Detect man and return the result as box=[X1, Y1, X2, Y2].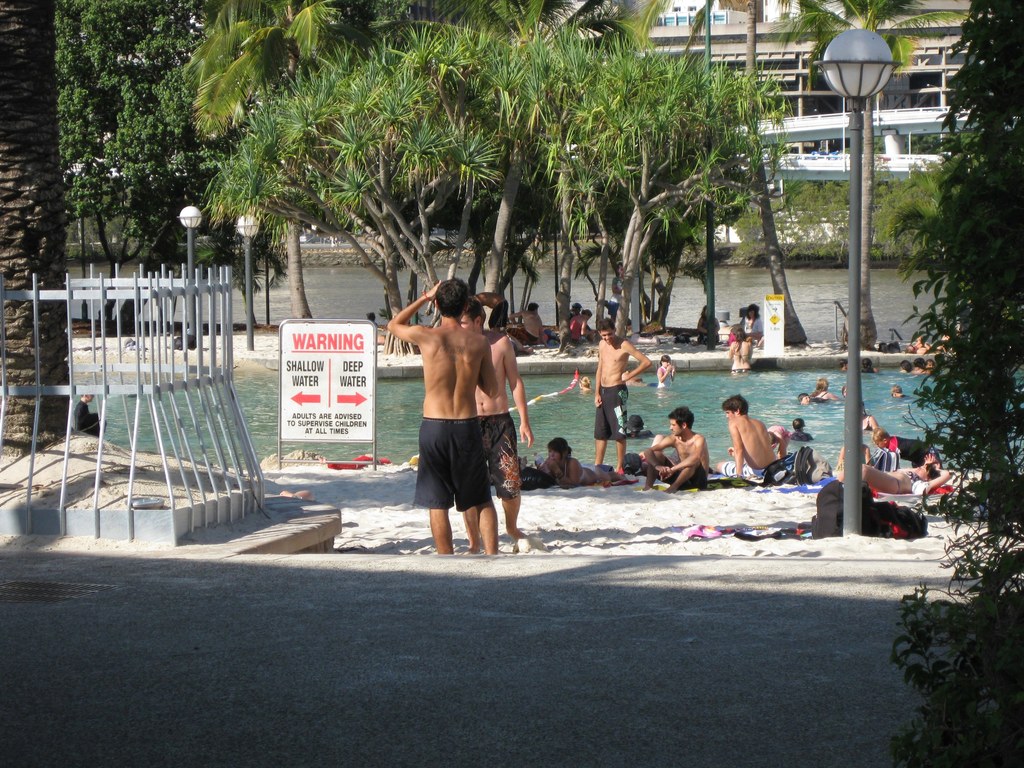
box=[505, 303, 551, 352].
